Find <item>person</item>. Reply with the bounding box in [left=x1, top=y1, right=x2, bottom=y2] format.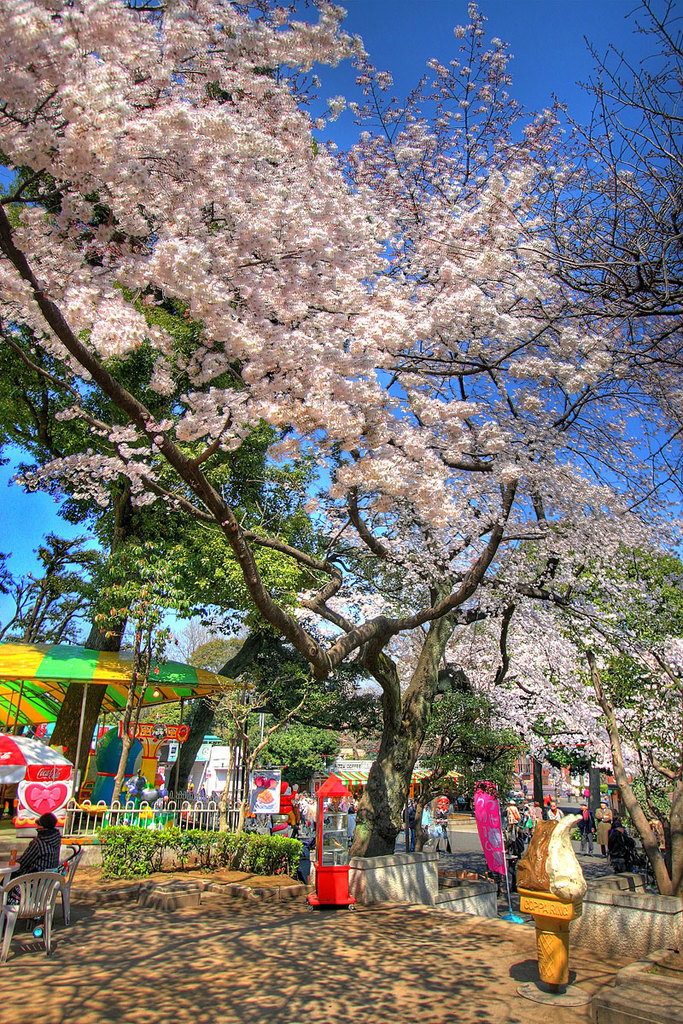
[left=4, top=808, right=57, bottom=904].
